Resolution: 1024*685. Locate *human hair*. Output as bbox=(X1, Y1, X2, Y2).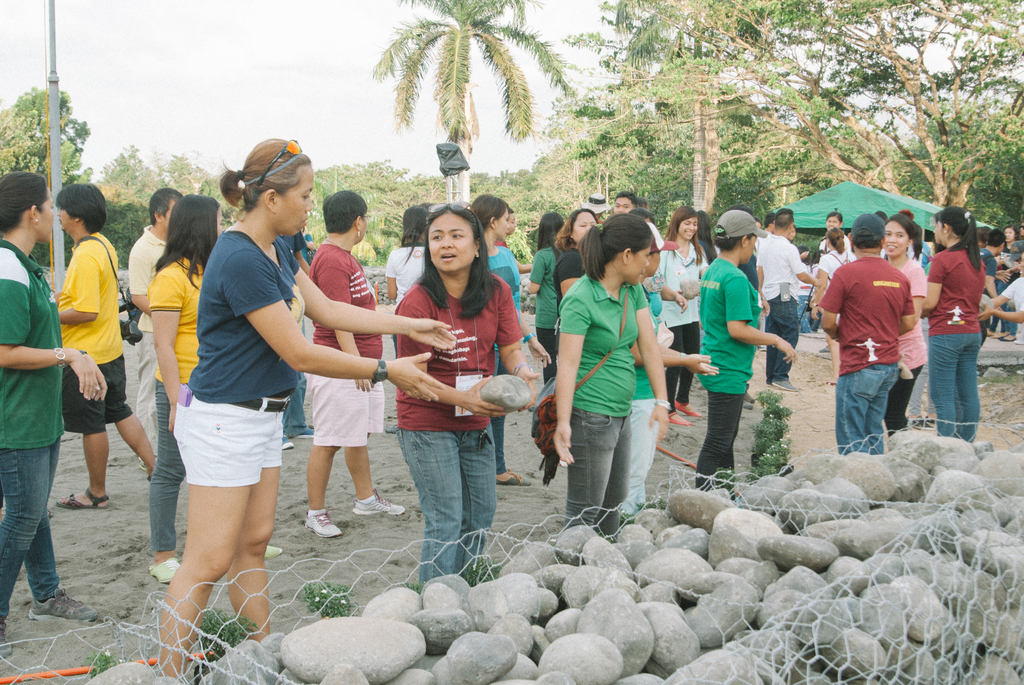
bbox=(147, 188, 185, 227).
